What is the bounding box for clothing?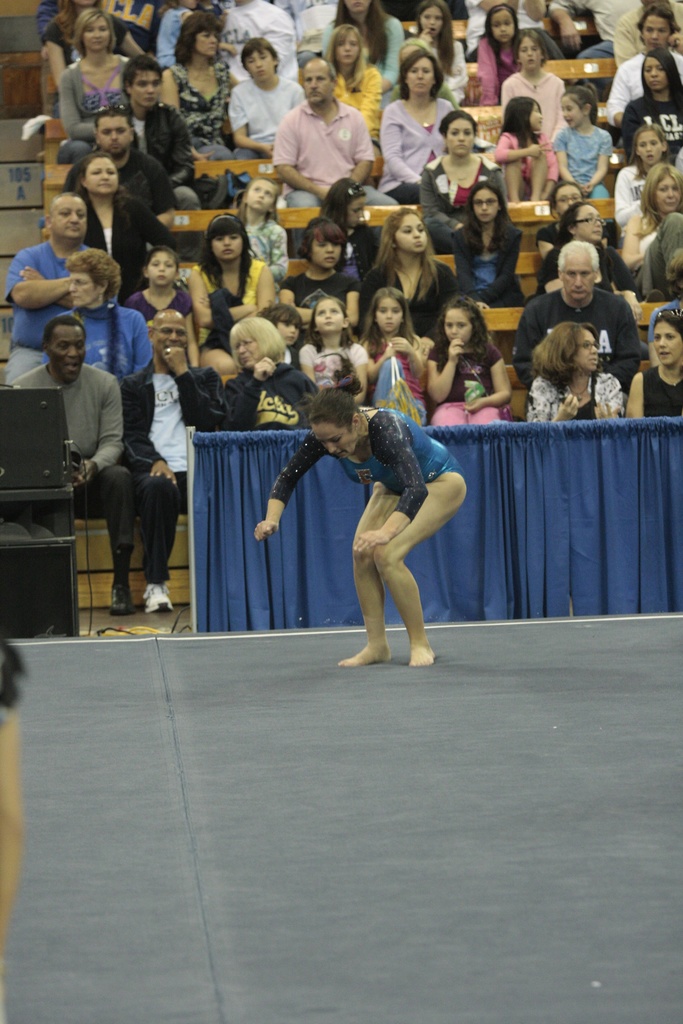
103/0/155/39.
